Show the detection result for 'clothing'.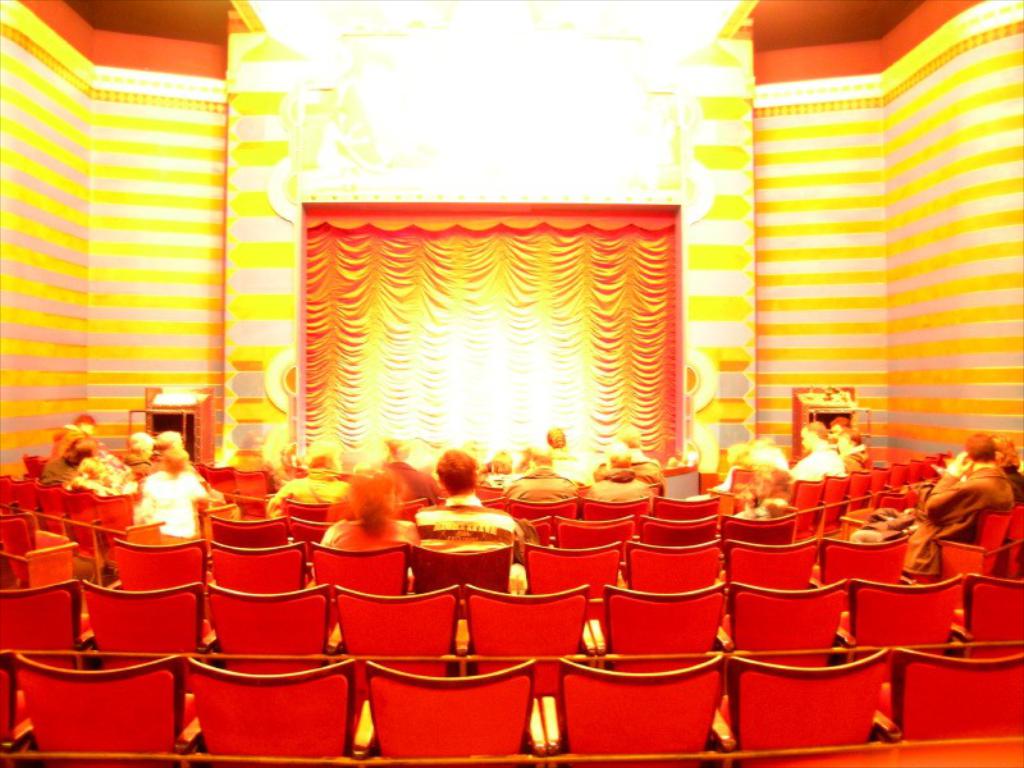
box(147, 466, 201, 535).
